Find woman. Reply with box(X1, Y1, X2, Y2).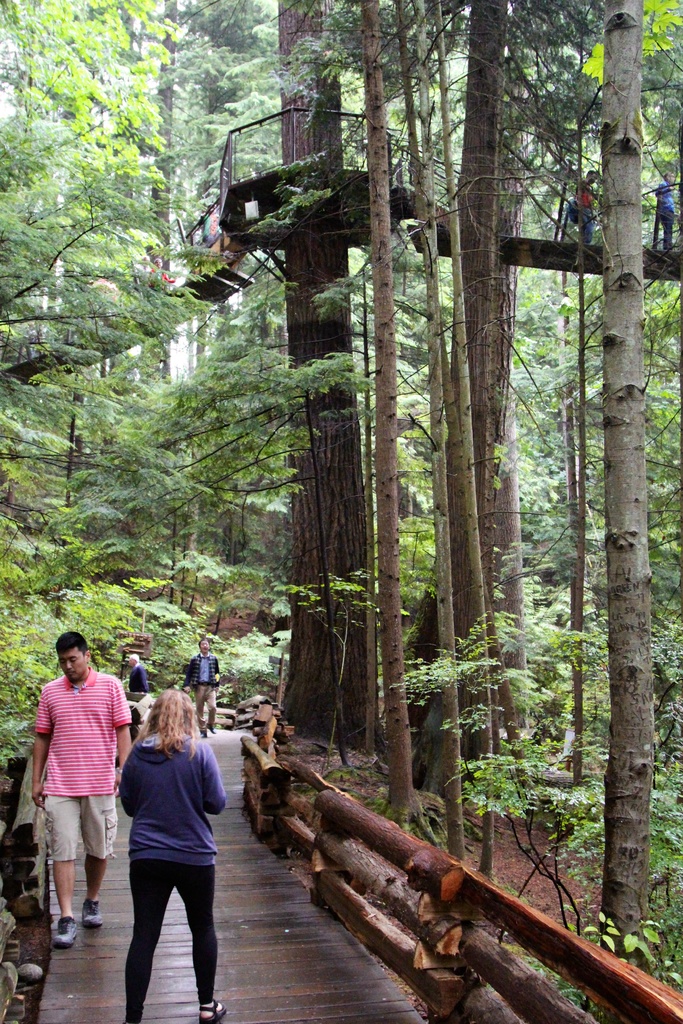
box(117, 687, 227, 1023).
